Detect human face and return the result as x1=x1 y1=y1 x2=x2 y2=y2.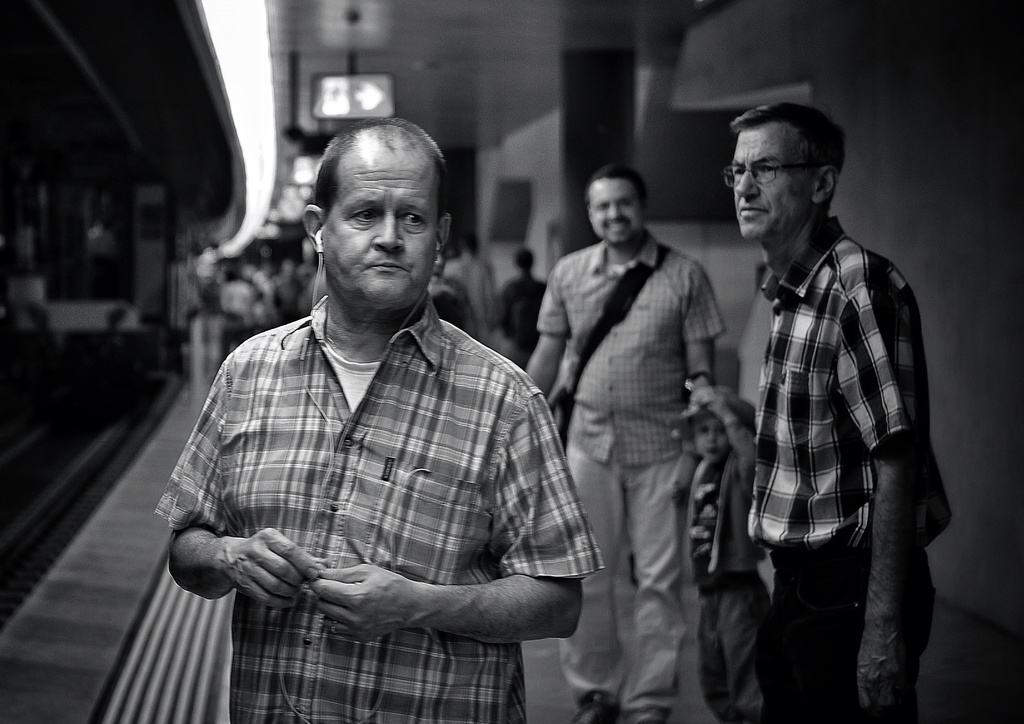
x1=325 y1=154 x2=436 y2=318.
